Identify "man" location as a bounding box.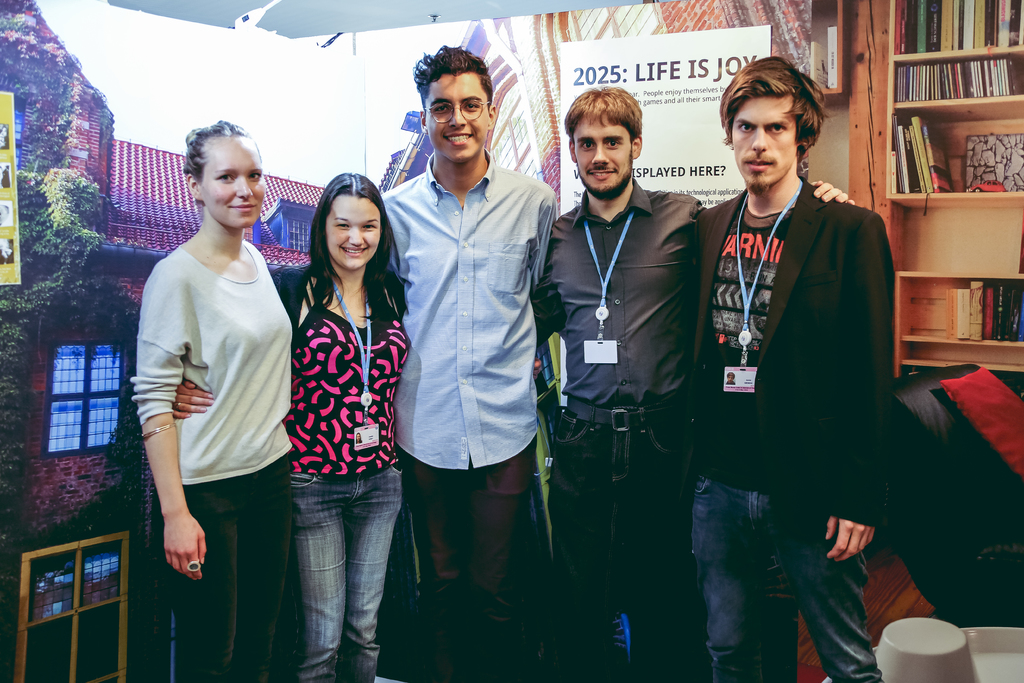
371 43 572 682.
